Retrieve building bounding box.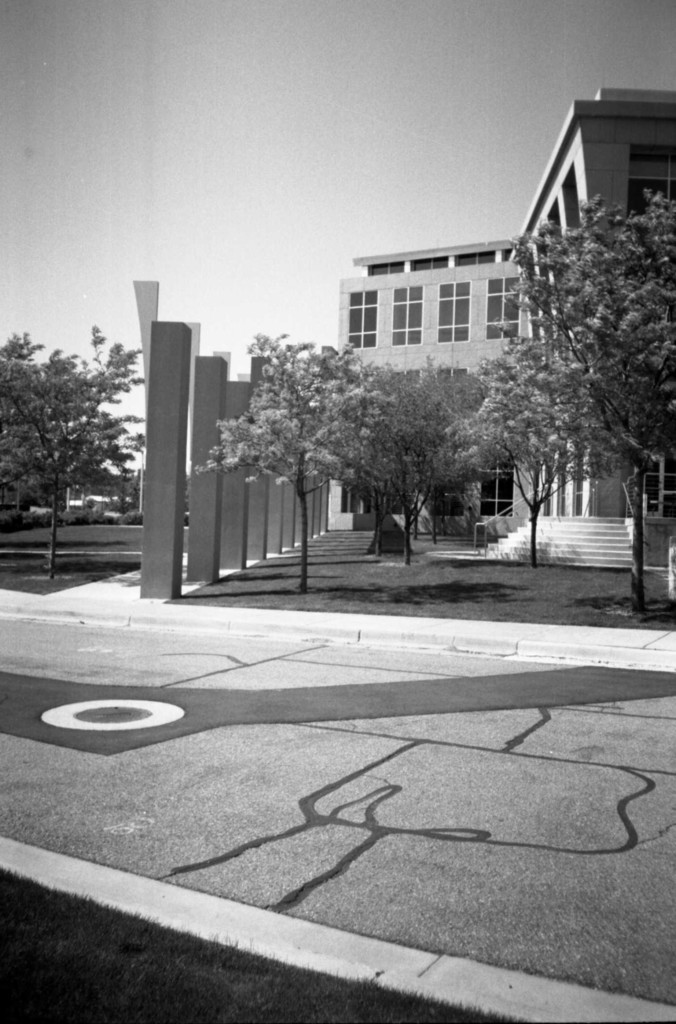
Bounding box: bbox=(339, 82, 675, 545).
